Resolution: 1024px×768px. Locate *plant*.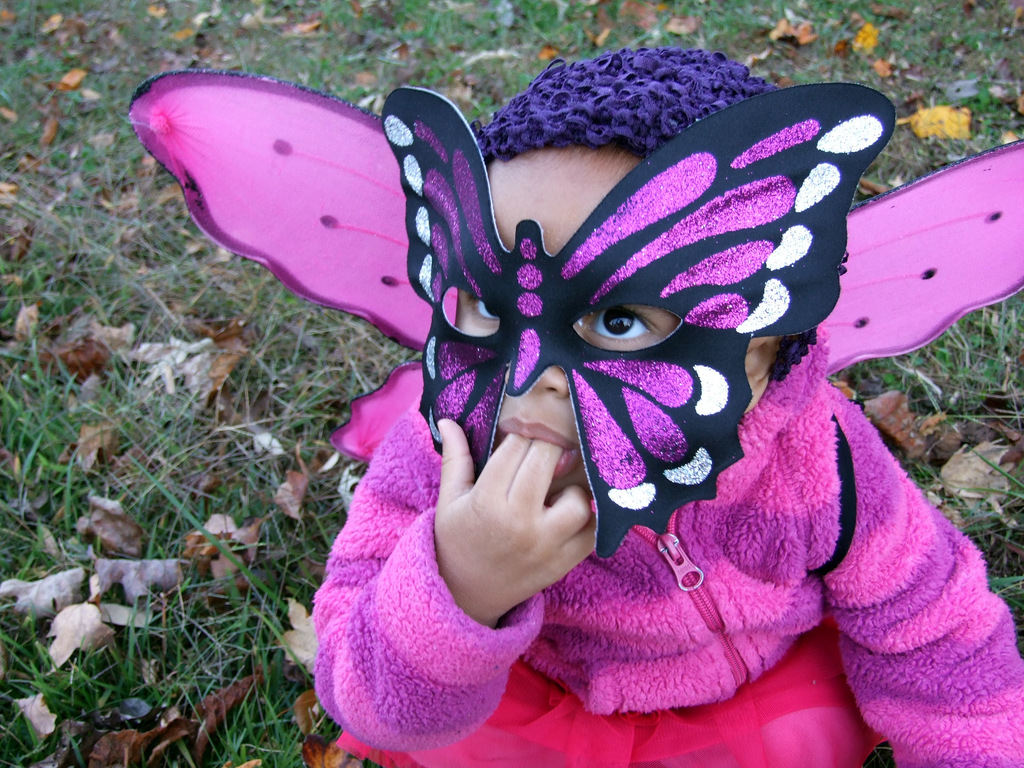
[left=403, top=0, right=1006, bottom=148].
